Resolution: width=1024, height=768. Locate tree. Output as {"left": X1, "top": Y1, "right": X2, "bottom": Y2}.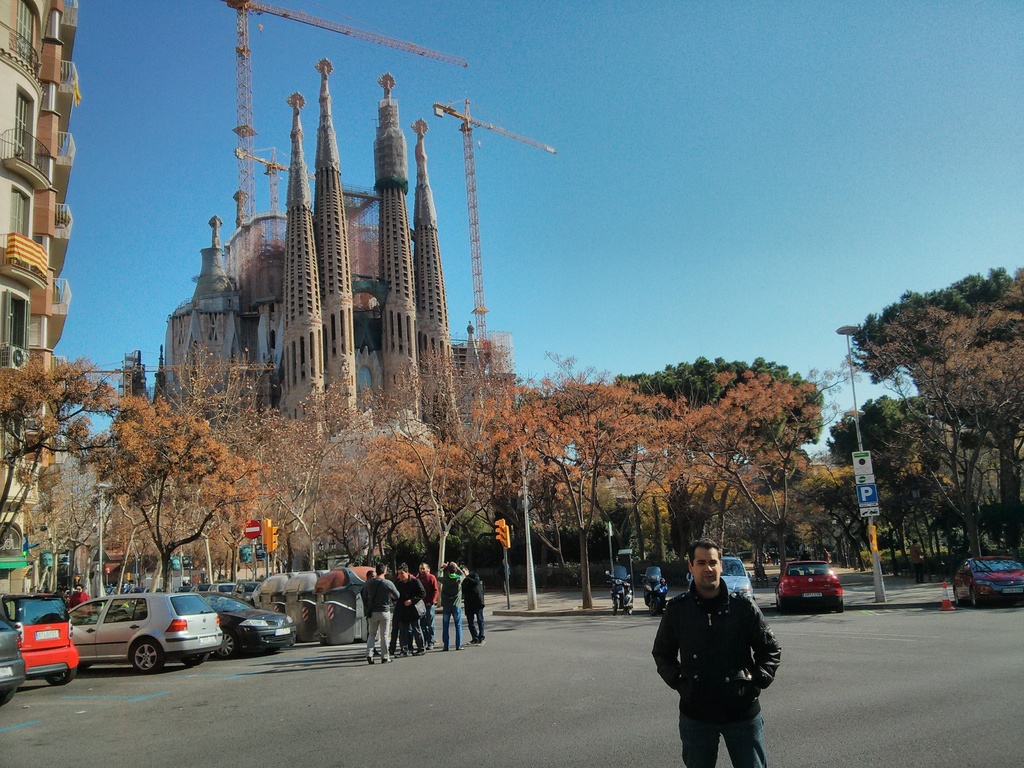
{"left": 856, "top": 268, "right": 1023, "bottom": 364}.
